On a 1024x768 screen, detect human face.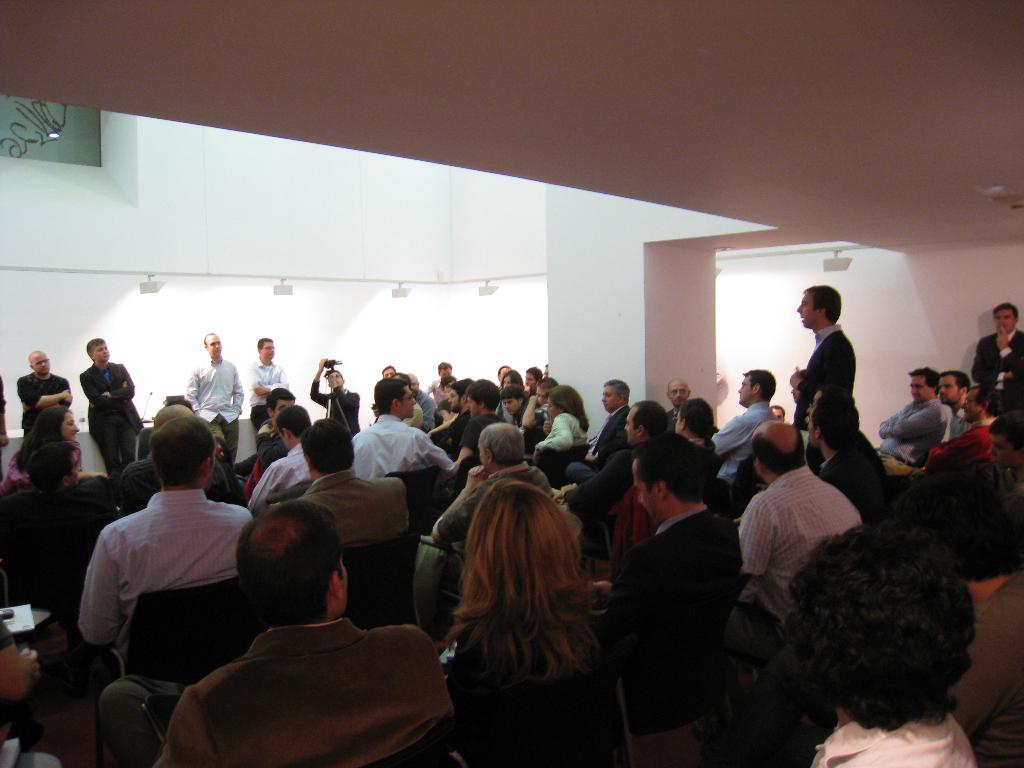
535:390:550:404.
